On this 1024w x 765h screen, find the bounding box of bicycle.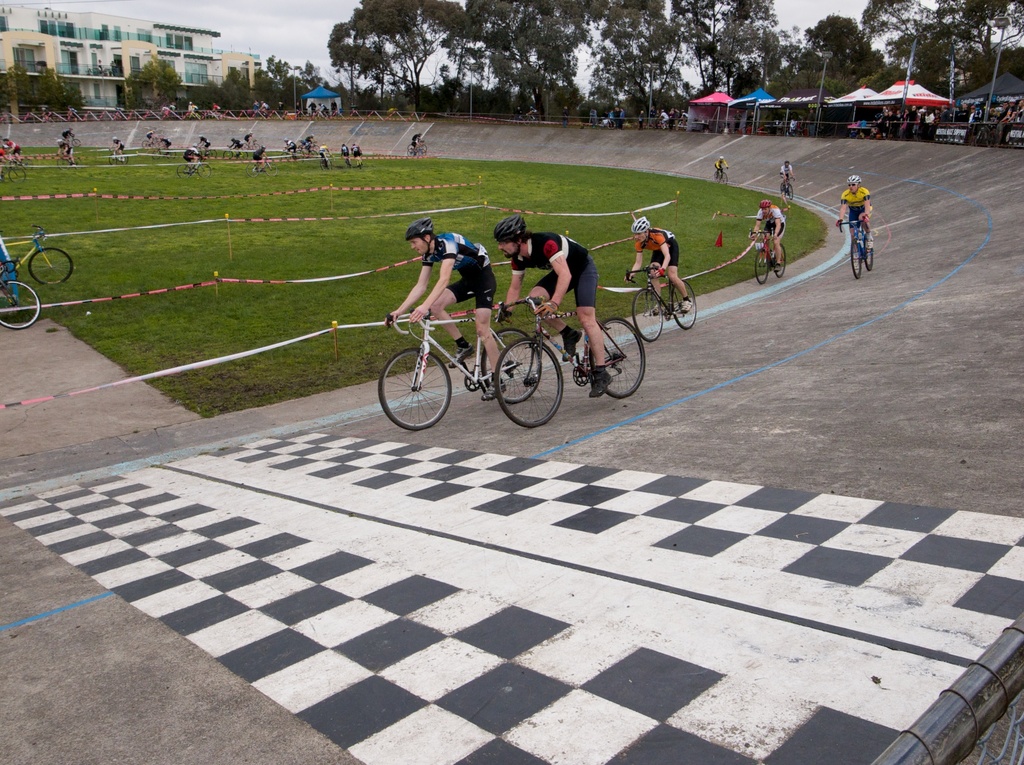
Bounding box: 319 154 332 172.
